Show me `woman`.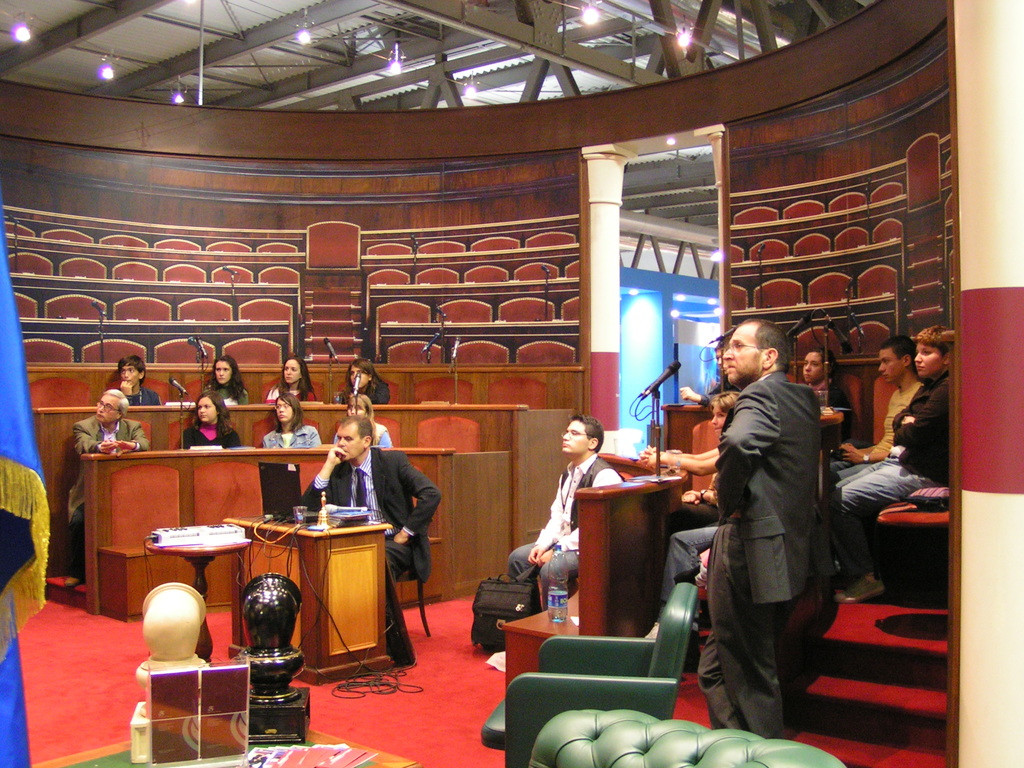
`woman` is here: (left=260, top=392, right=312, bottom=449).
